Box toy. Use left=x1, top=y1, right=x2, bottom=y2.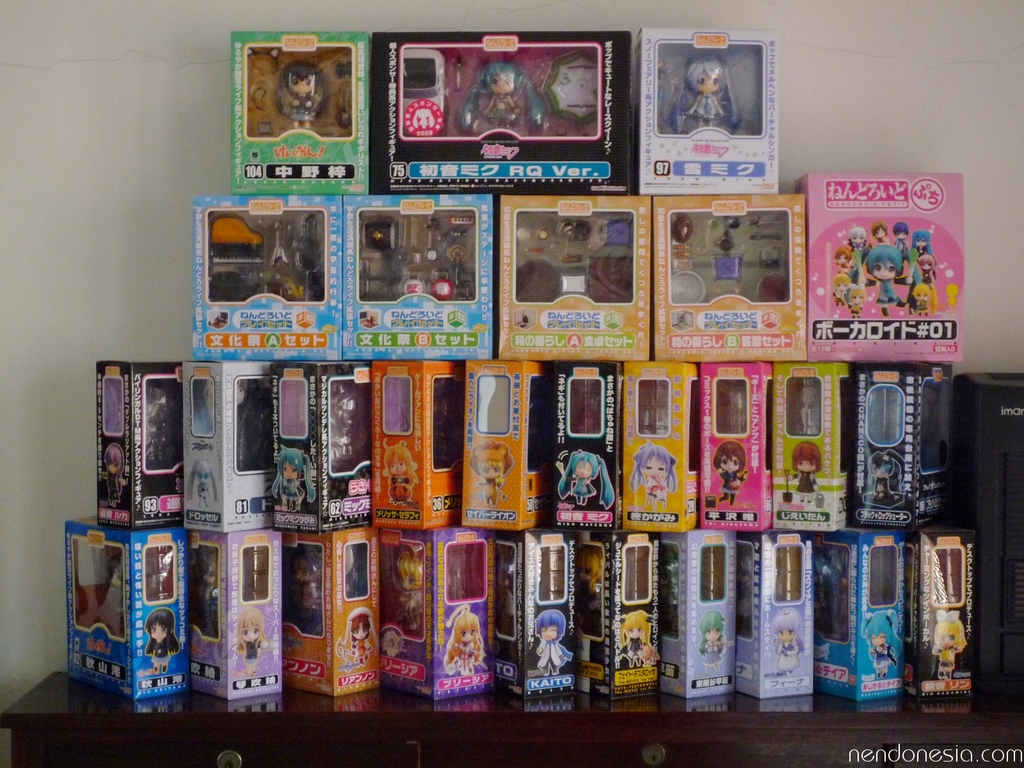
left=657, top=554, right=677, bottom=627.
